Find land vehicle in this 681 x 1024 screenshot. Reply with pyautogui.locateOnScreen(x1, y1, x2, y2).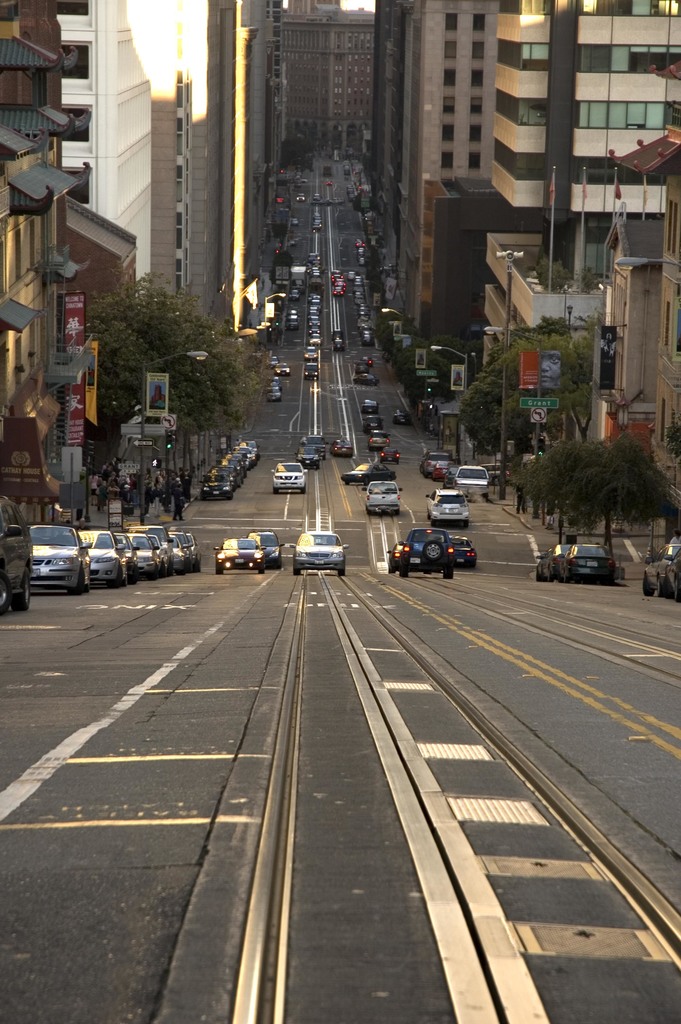
pyautogui.locateOnScreen(127, 531, 160, 581).
